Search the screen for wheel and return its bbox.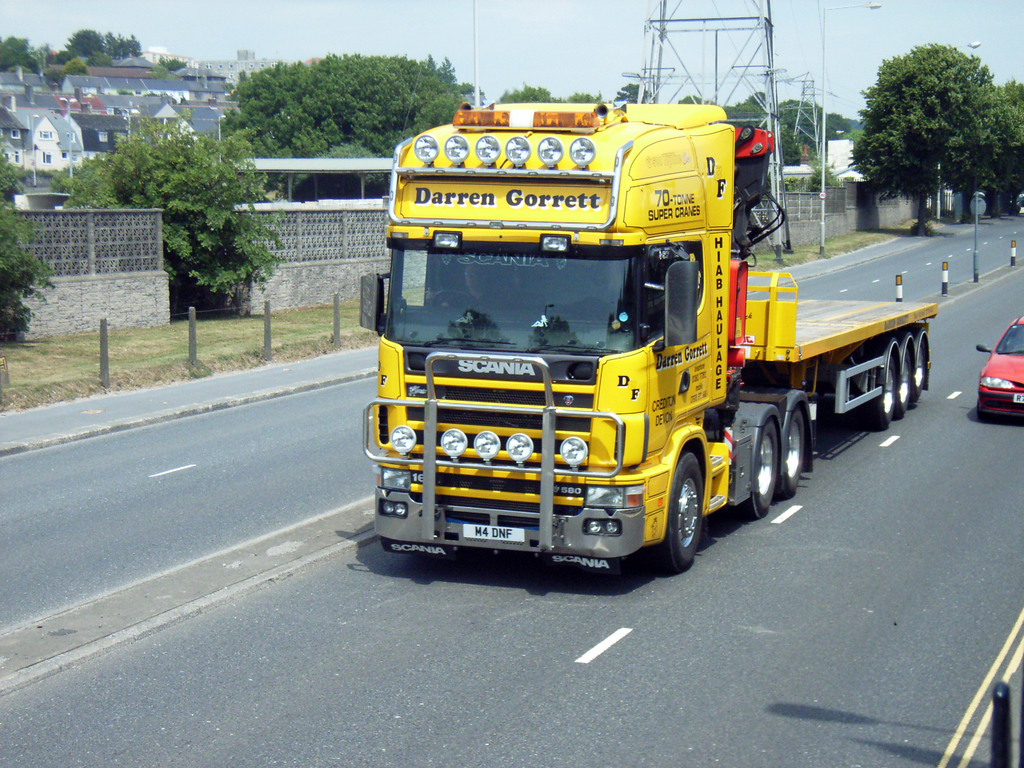
Found: (left=911, top=347, right=928, bottom=400).
